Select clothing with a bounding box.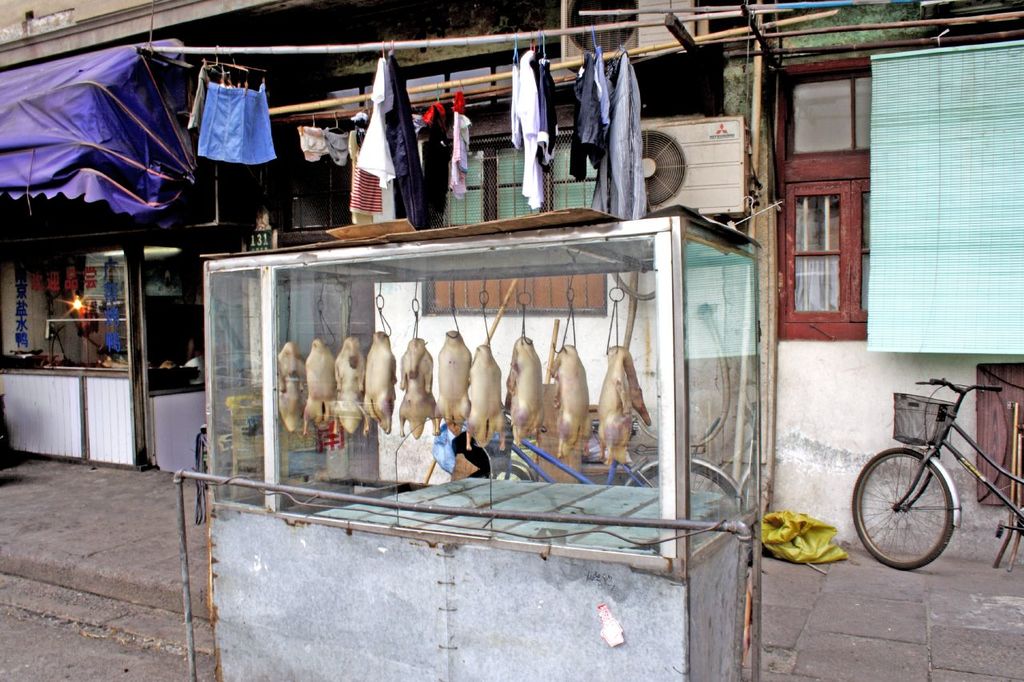
x1=198, y1=80, x2=274, y2=170.
